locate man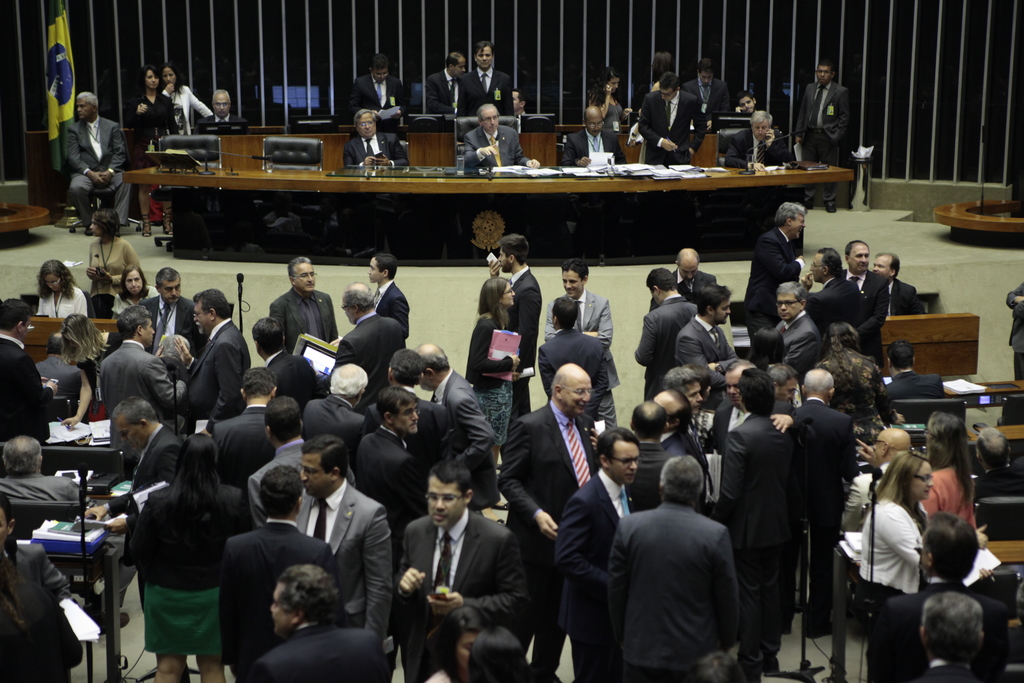
x1=0, y1=435, x2=86, y2=506
